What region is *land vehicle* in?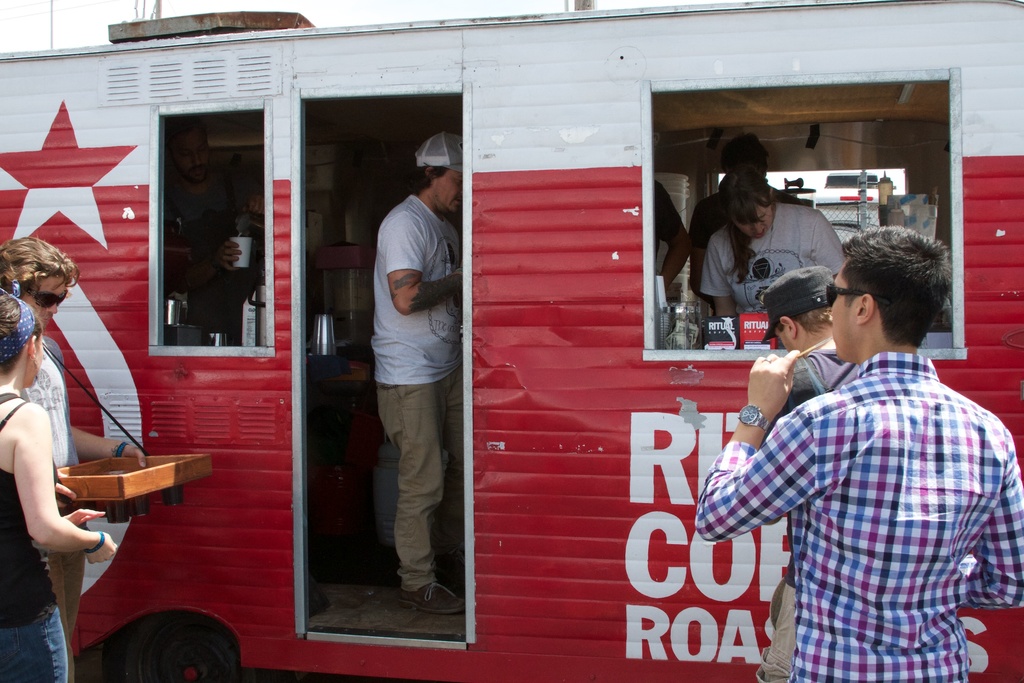
0:0:1023:682.
